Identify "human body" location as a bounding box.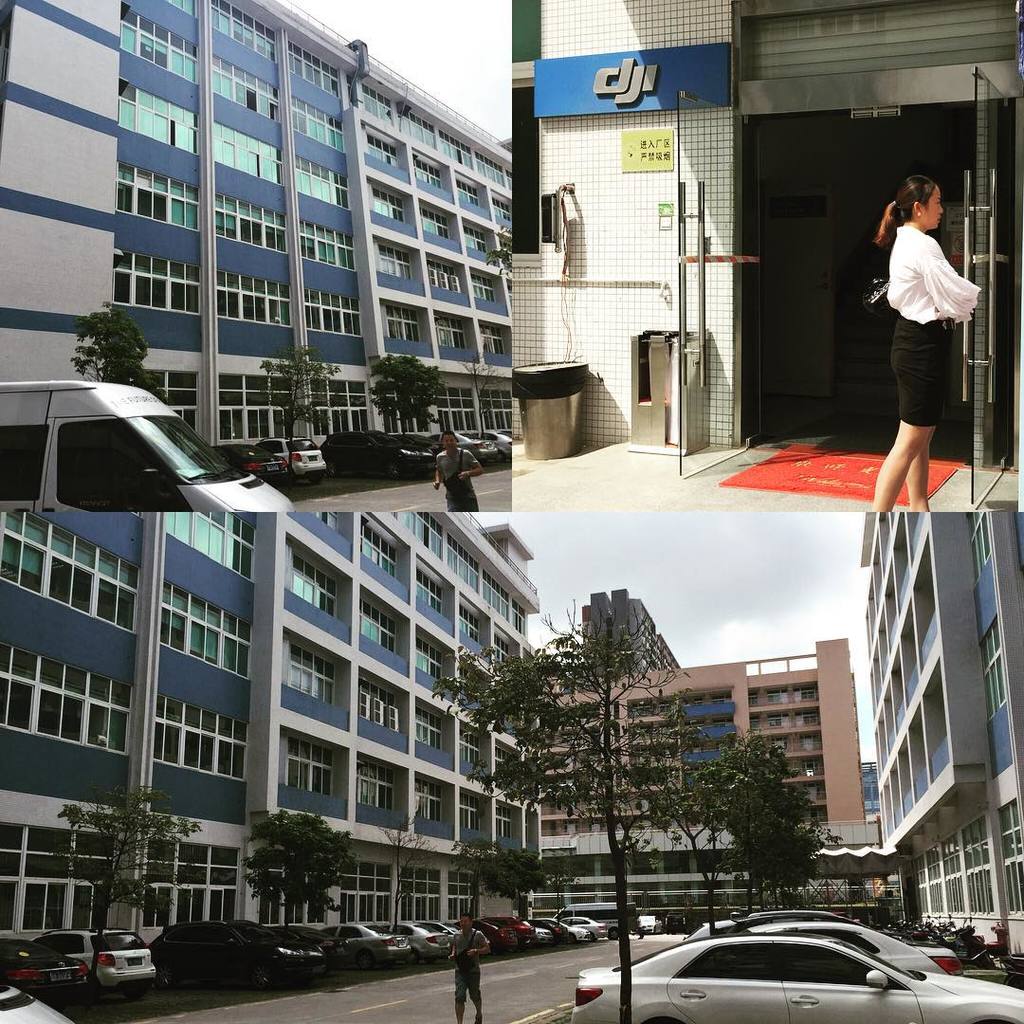
locate(443, 921, 492, 1023).
